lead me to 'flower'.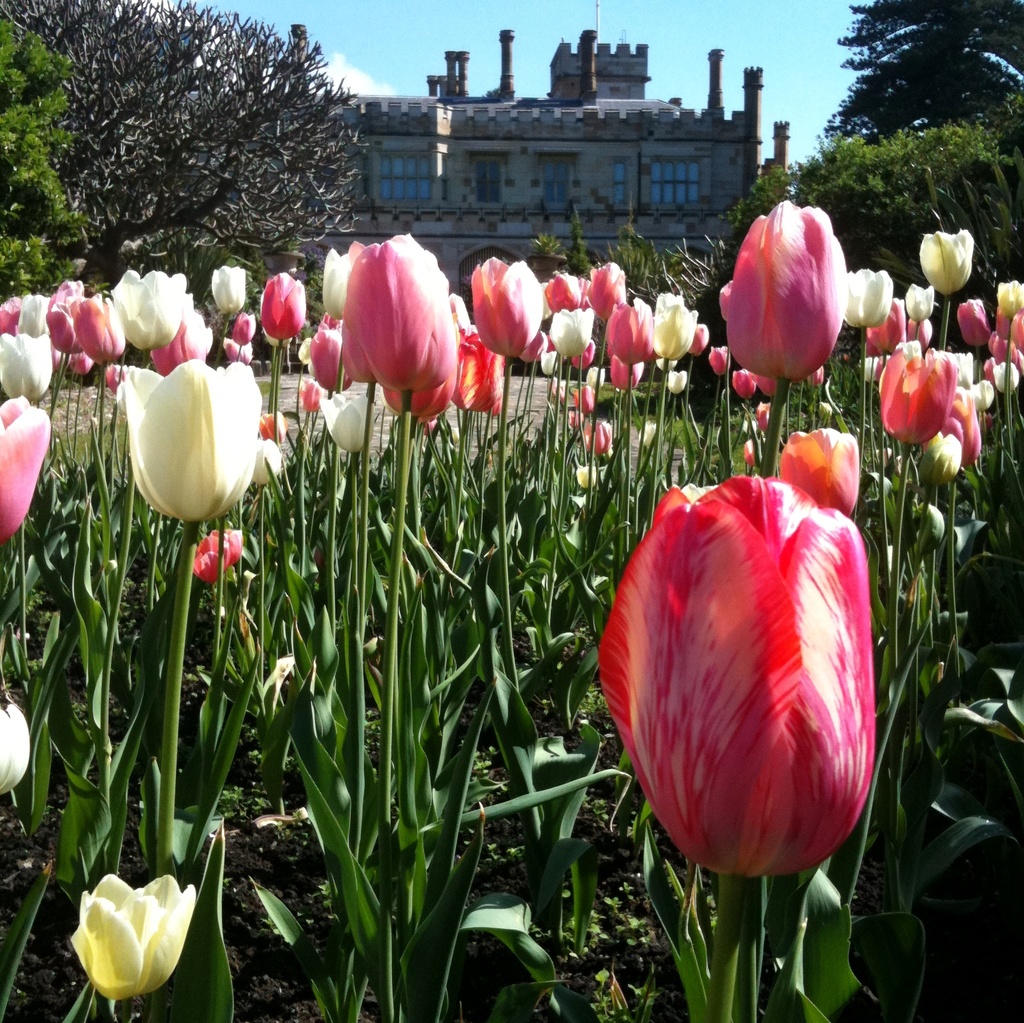
Lead to [915,233,980,287].
